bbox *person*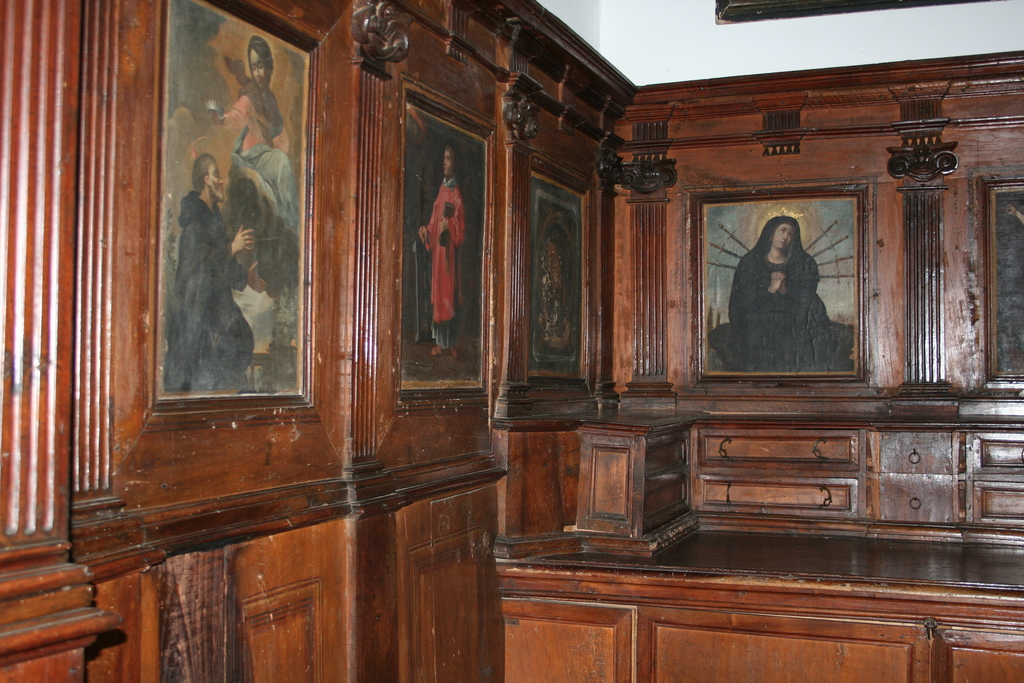
174:155:268:388
